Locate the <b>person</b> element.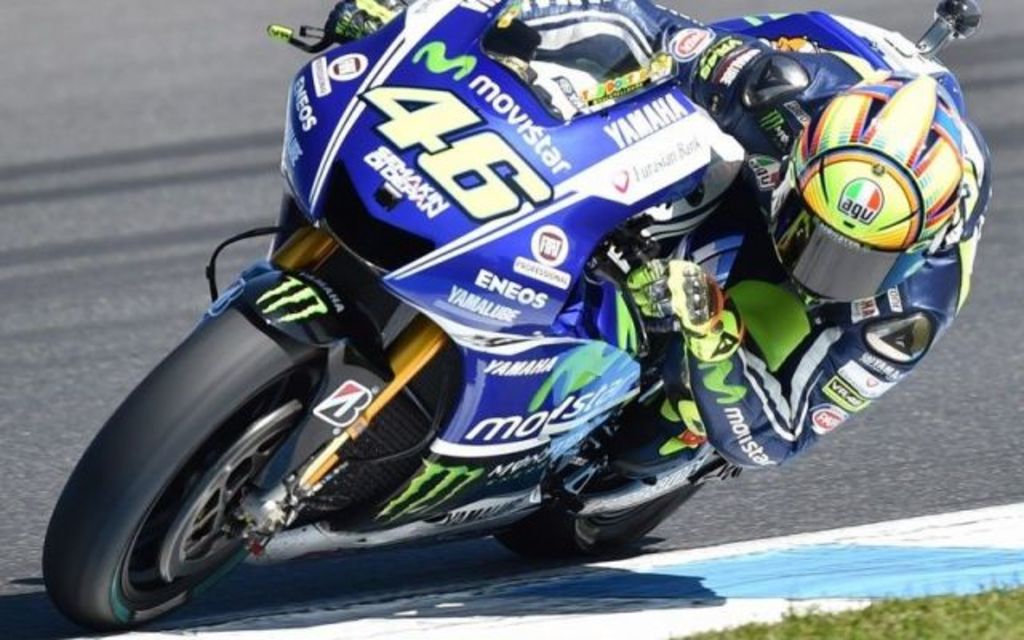
Element bbox: Rect(317, 21, 998, 496).
